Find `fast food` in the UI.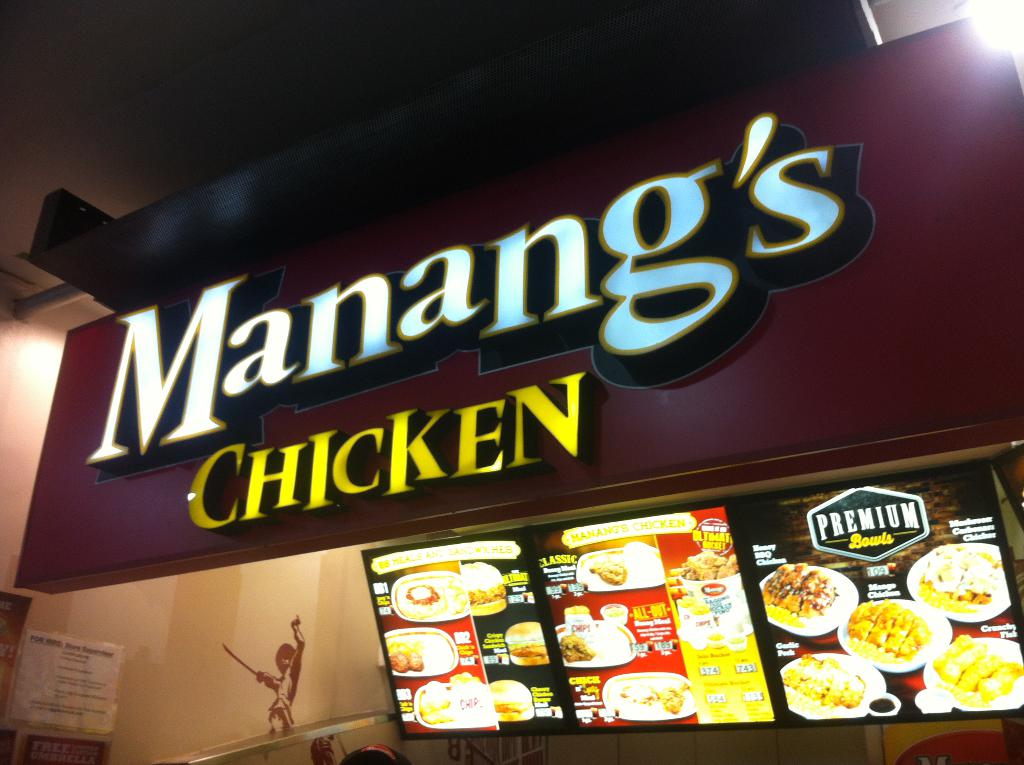
UI element at bbox=[663, 680, 688, 711].
